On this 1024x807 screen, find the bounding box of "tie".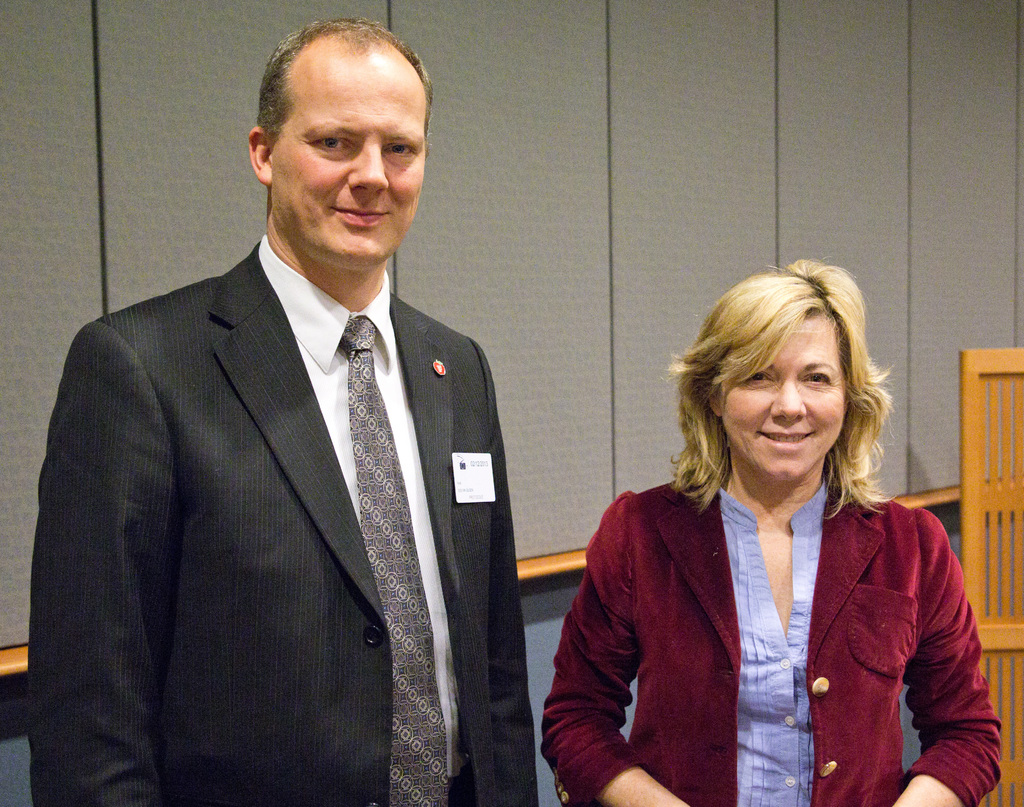
Bounding box: bbox=[337, 312, 449, 806].
